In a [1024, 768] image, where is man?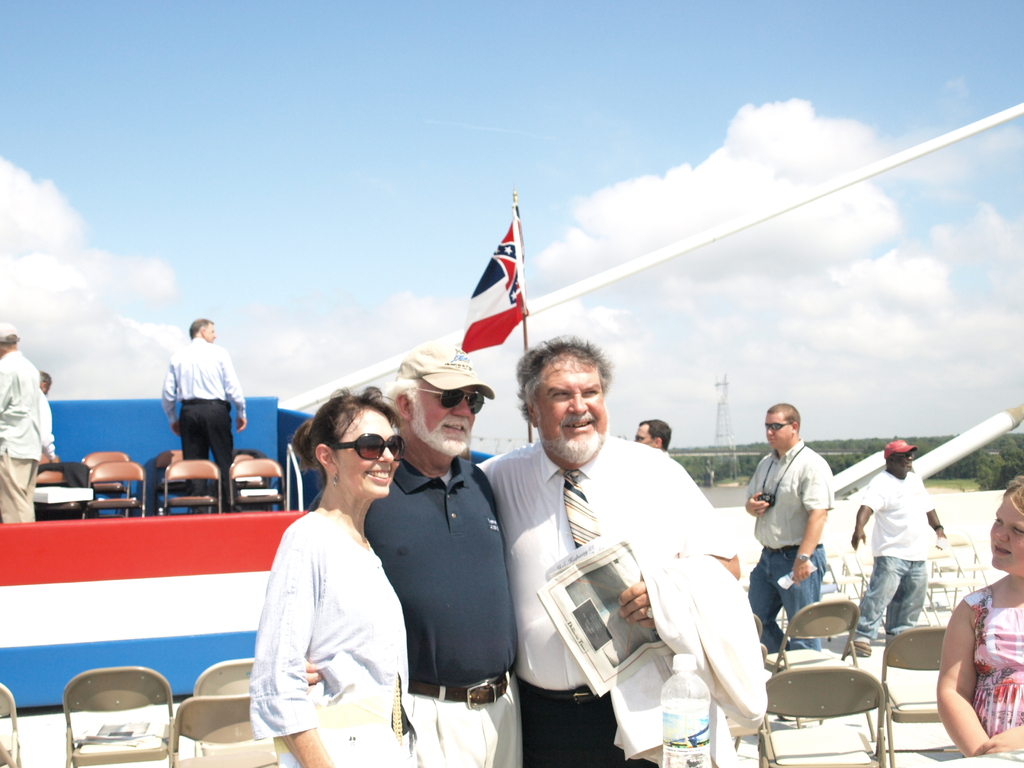
34, 367, 51, 397.
